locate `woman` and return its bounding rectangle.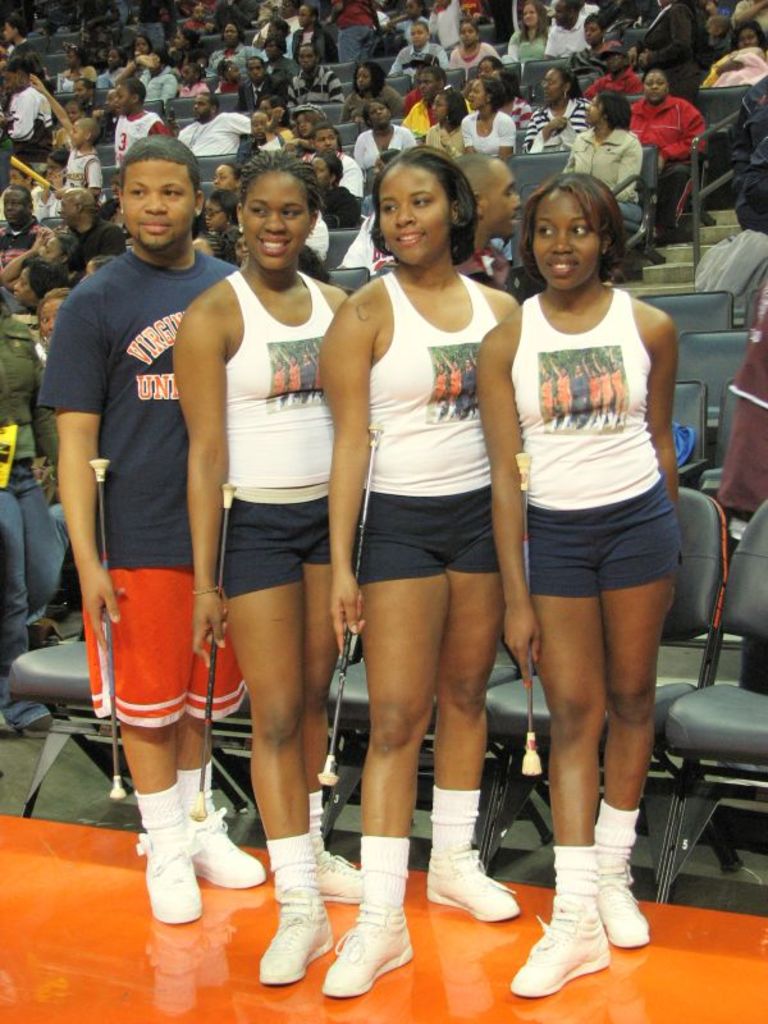
<region>349, 100, 412, 174</region>.
